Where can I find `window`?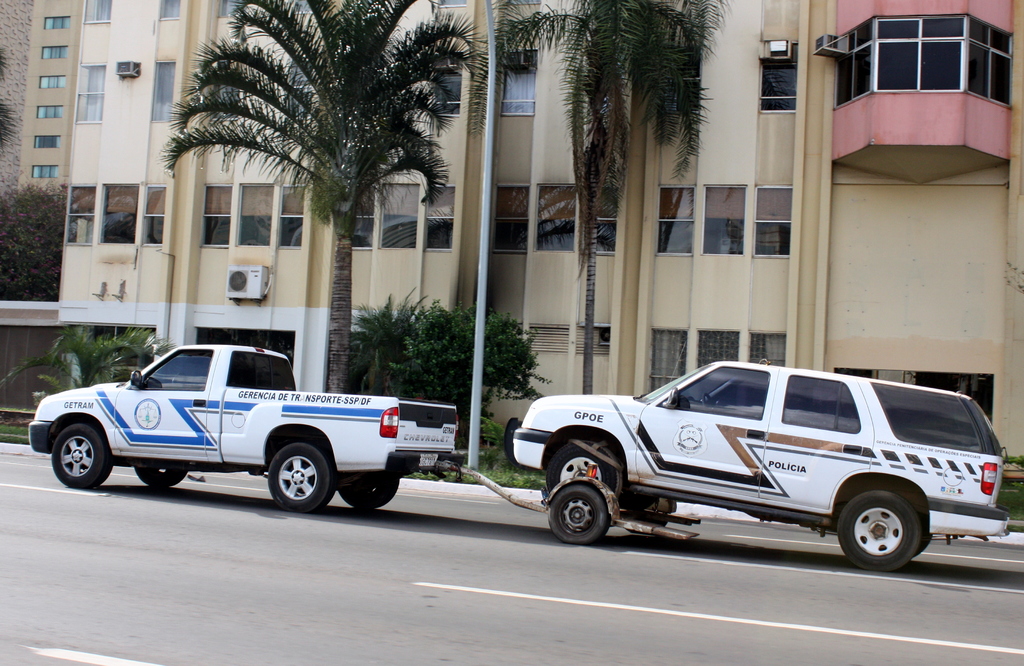
You can find it at 698, 329, 739, 364.
